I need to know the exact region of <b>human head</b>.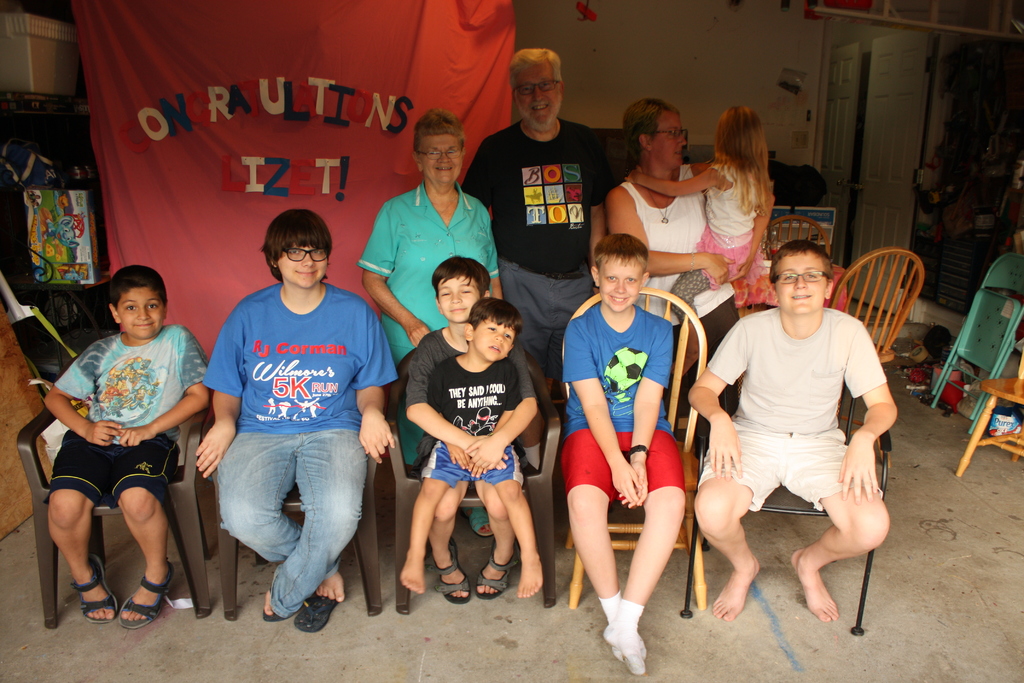
Region: rect(253, 213, 330, 289).
